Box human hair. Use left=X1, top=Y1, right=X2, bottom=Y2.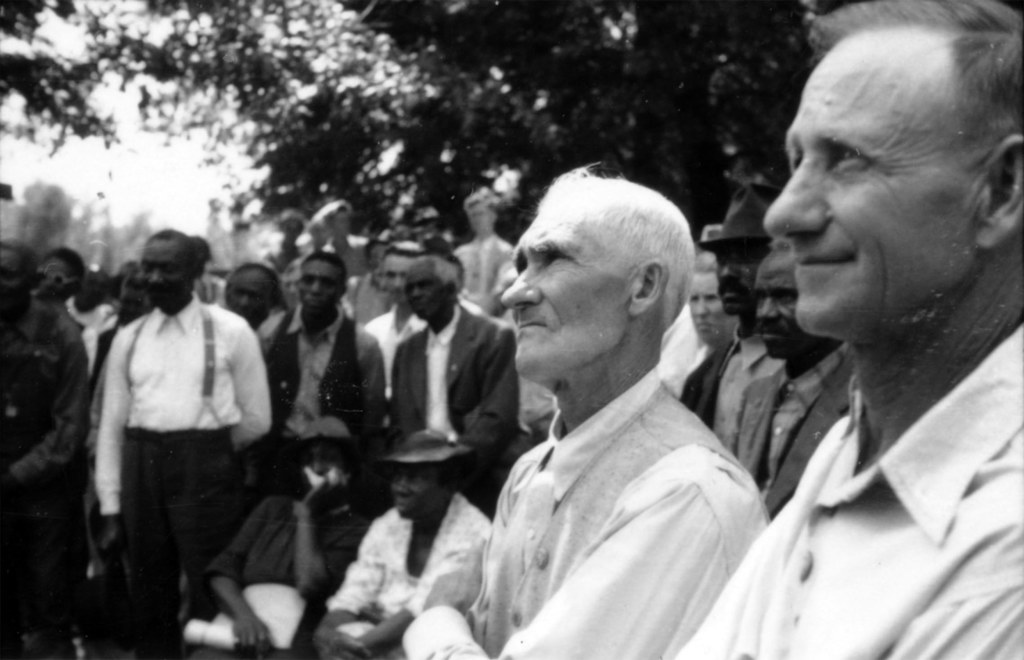
left=518, top=168, right=696, bottom=349.
